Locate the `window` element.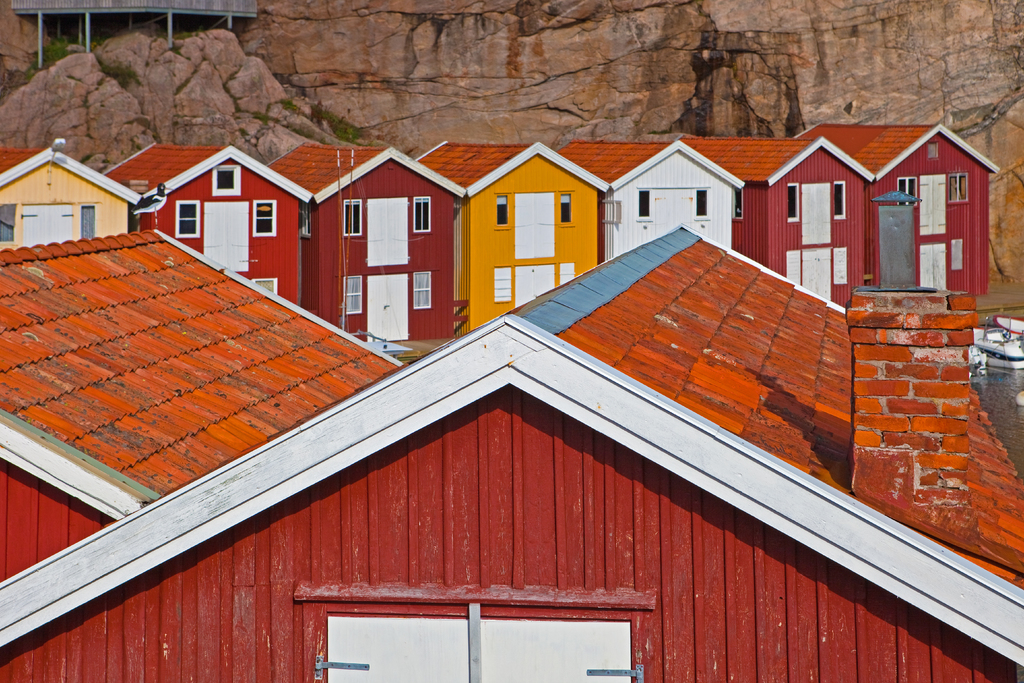
Element bbox: bbox=(558, 258, 577, 289).
